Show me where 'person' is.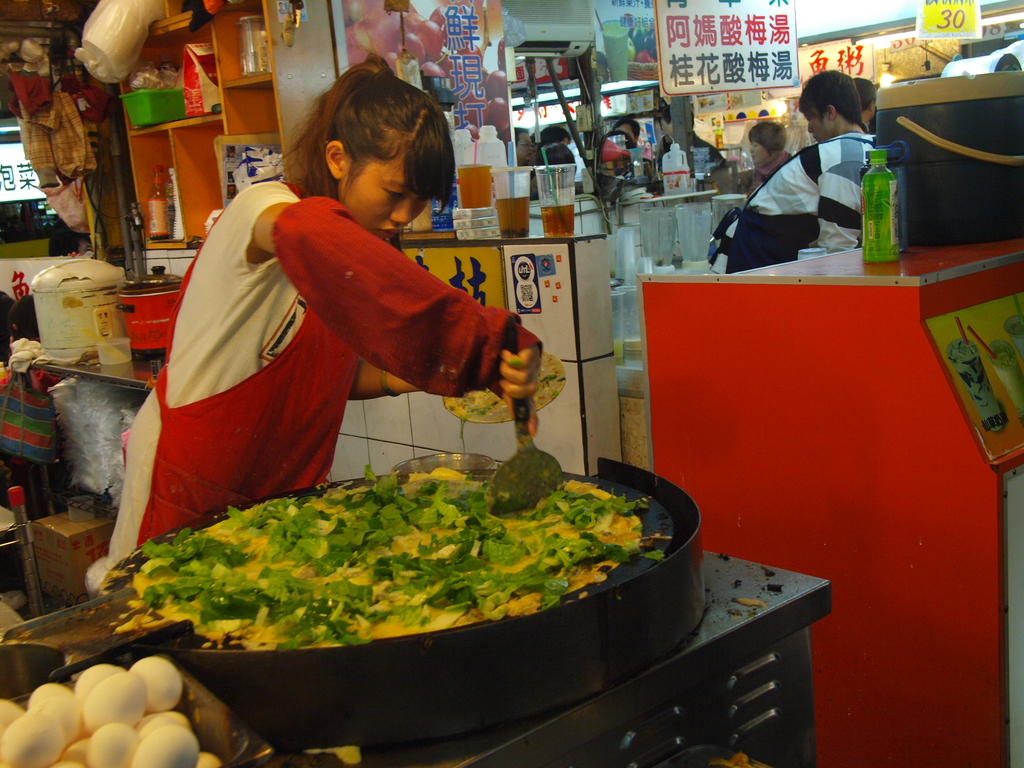
'person' is at 516/125/531/166.
